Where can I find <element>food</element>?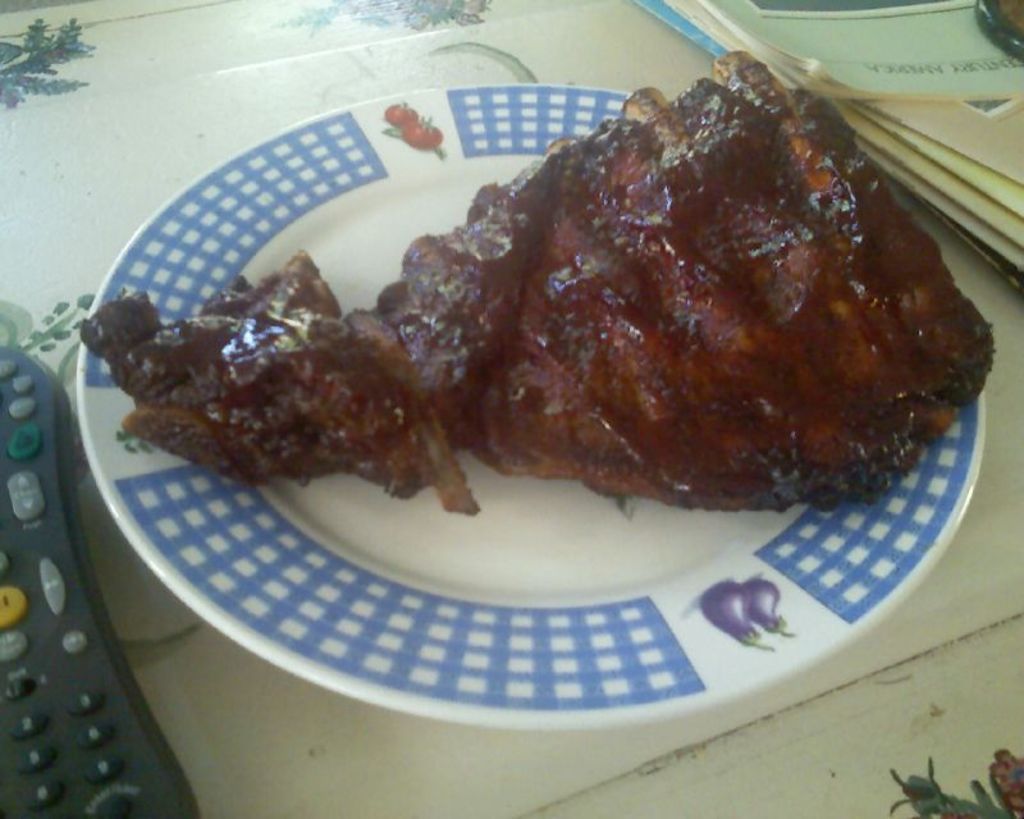
You can find it at select_region(83, 63, 992, 617).
